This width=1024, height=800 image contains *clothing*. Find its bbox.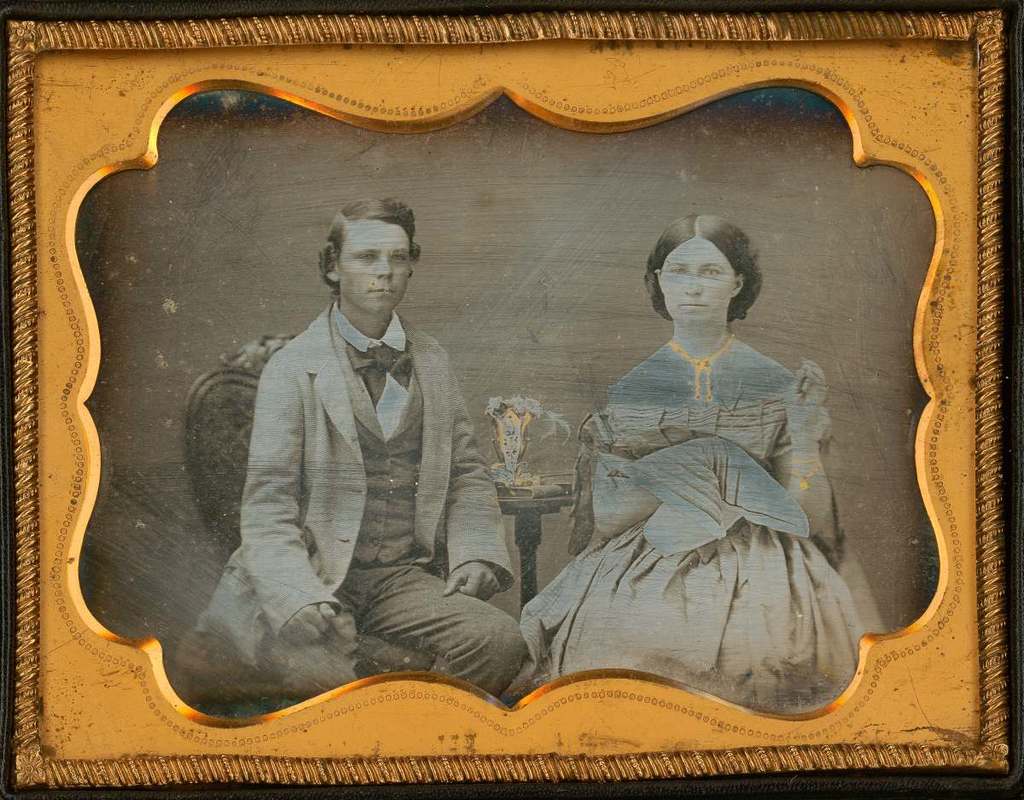
518, 343, 881, 711.
